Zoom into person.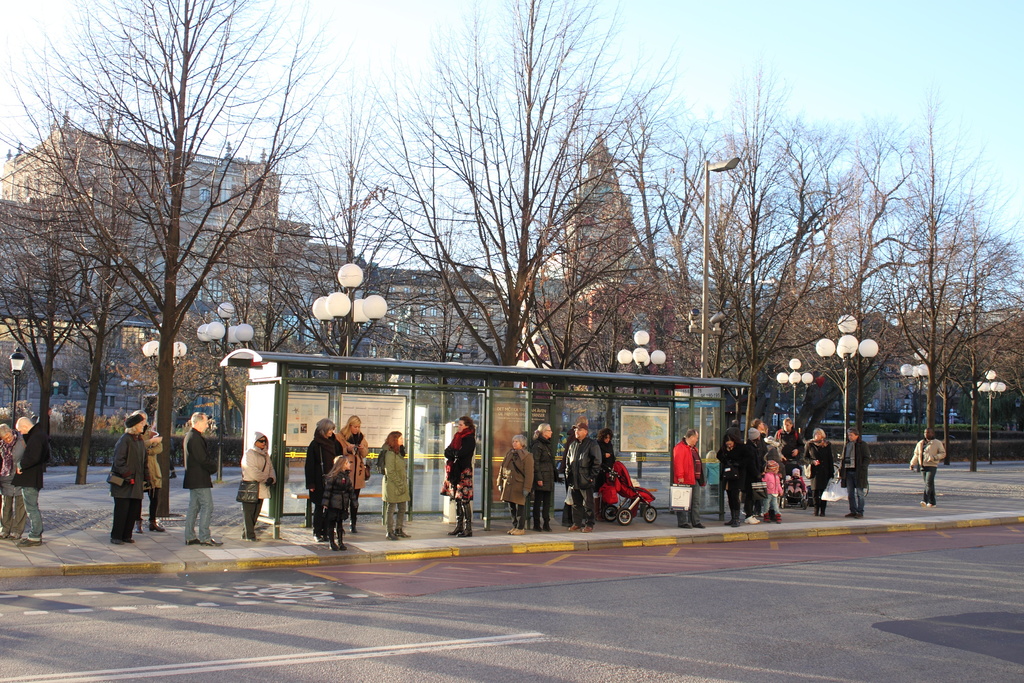
Zoom target: box(15, 418, 51, 541).
